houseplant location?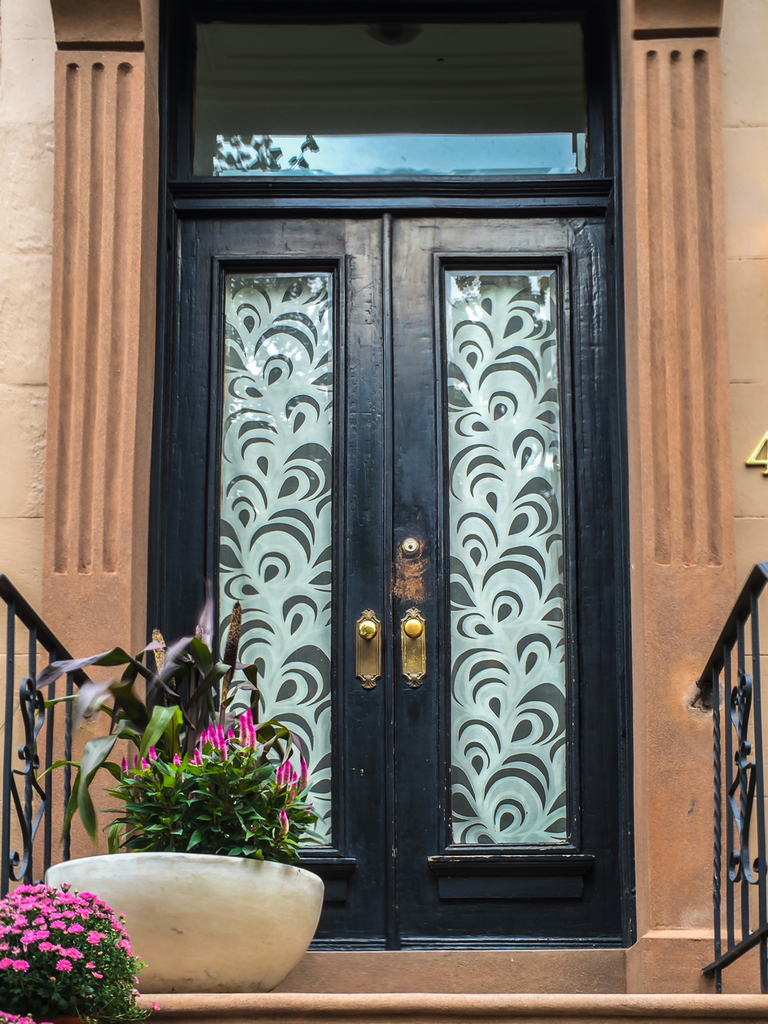
x1=44, y1=600, x2=336, y2=987
